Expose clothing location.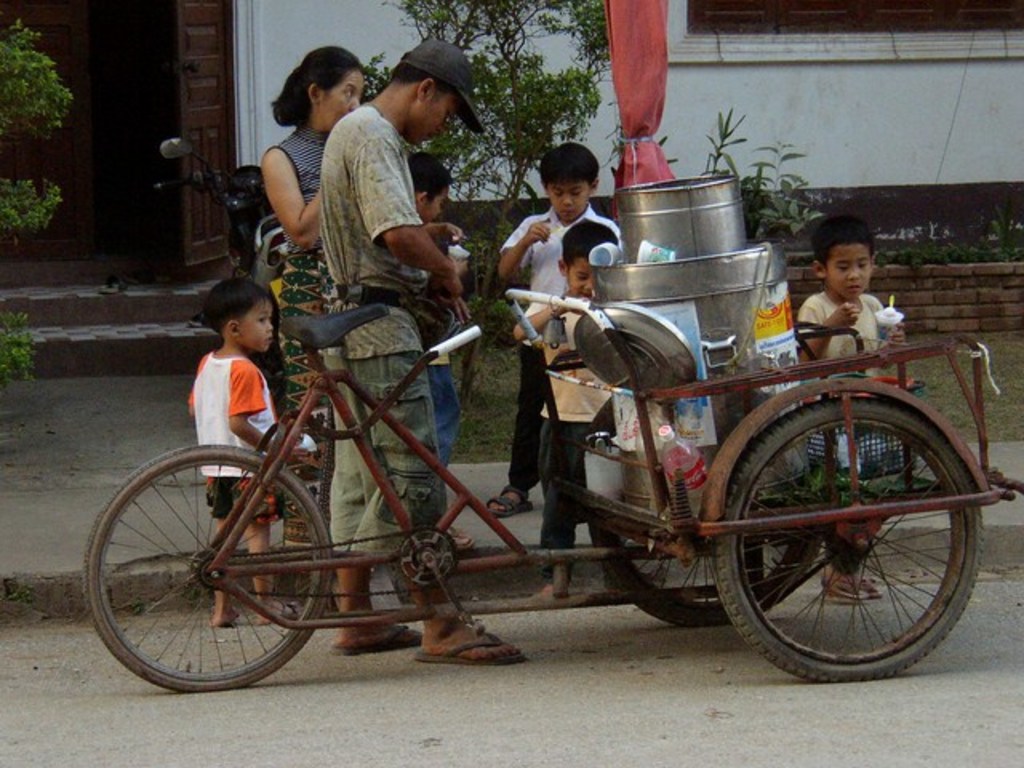
Exposed at [413,298,459,454].
